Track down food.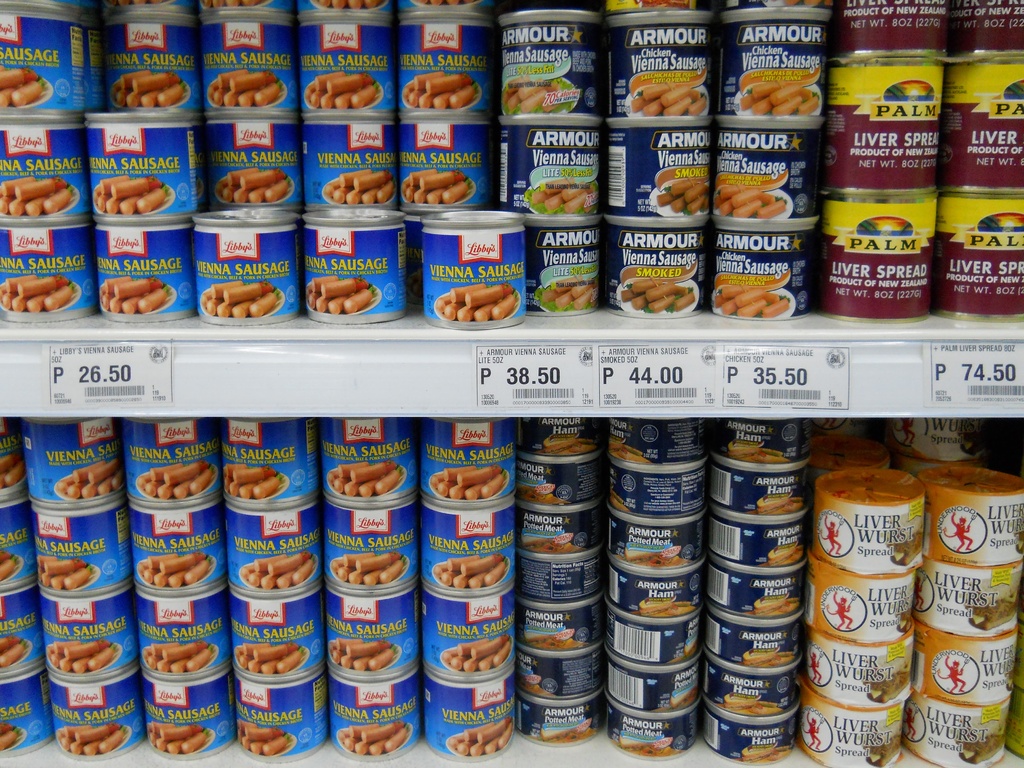
Tracked to select_region(93, 174, 166, 212).
